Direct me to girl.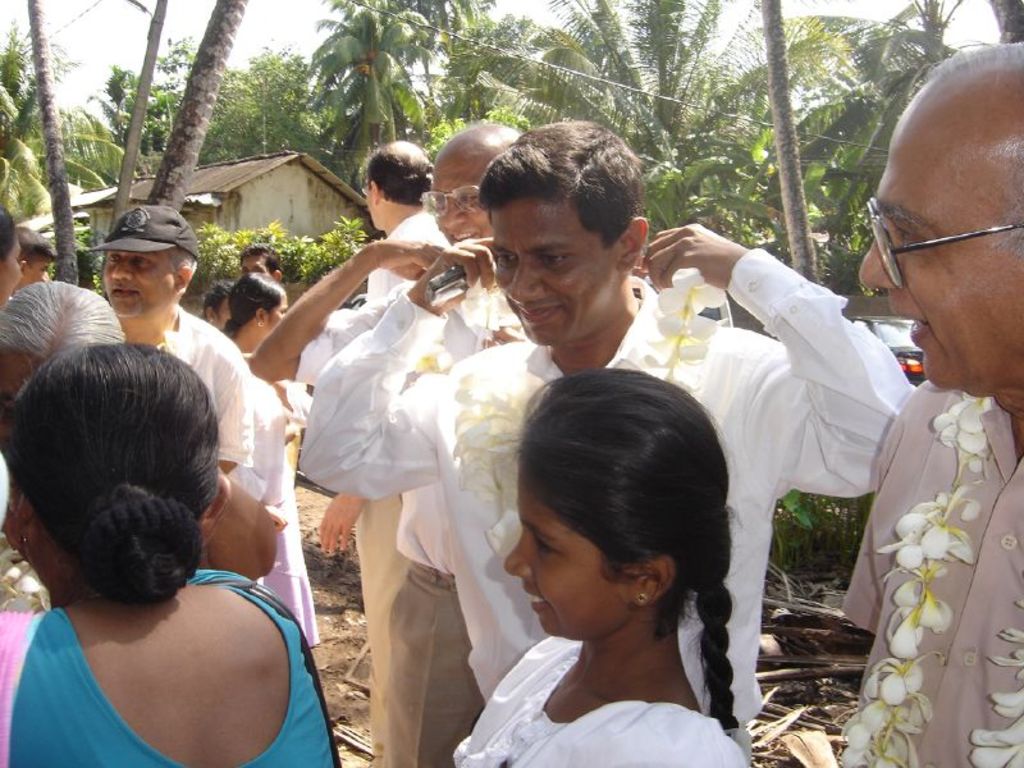
Direction: [444,353,762,767].
